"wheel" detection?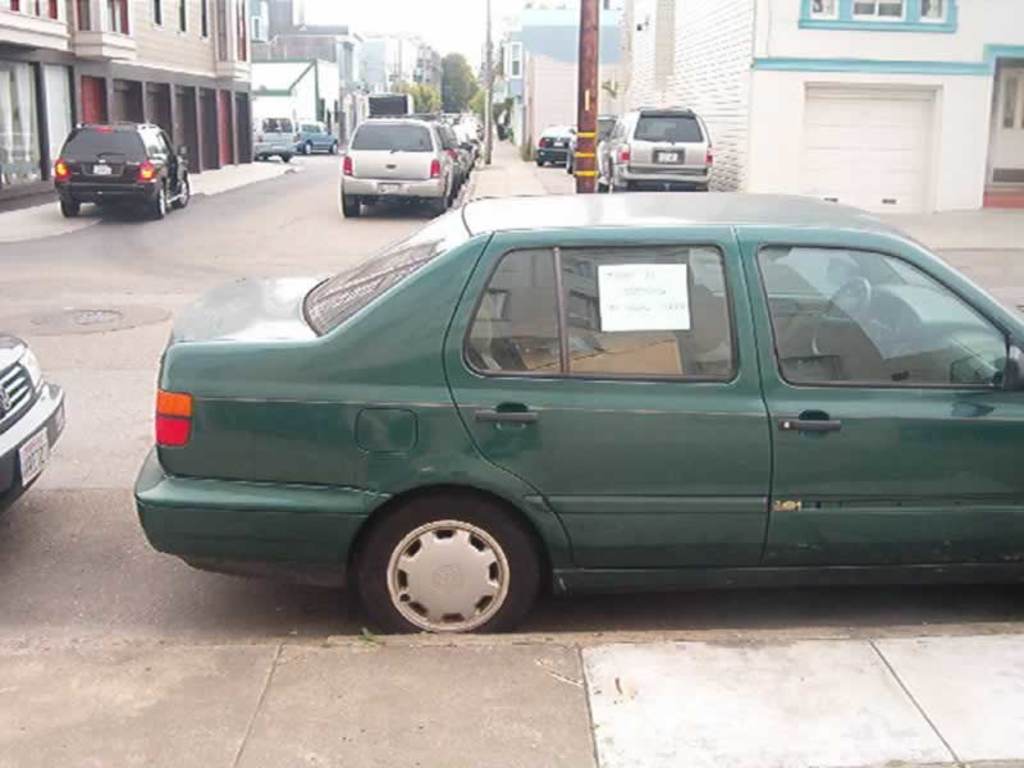
bbox=[356, 488, 548, 637]
